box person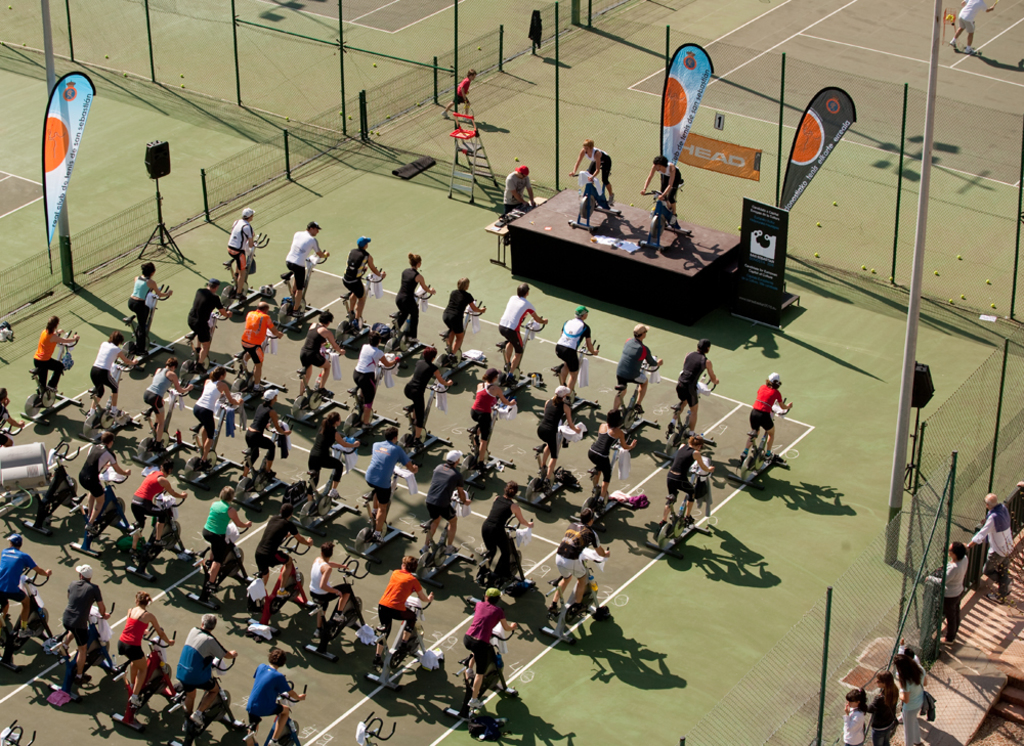
x1=389, y1=252, x2=435, y2=338
